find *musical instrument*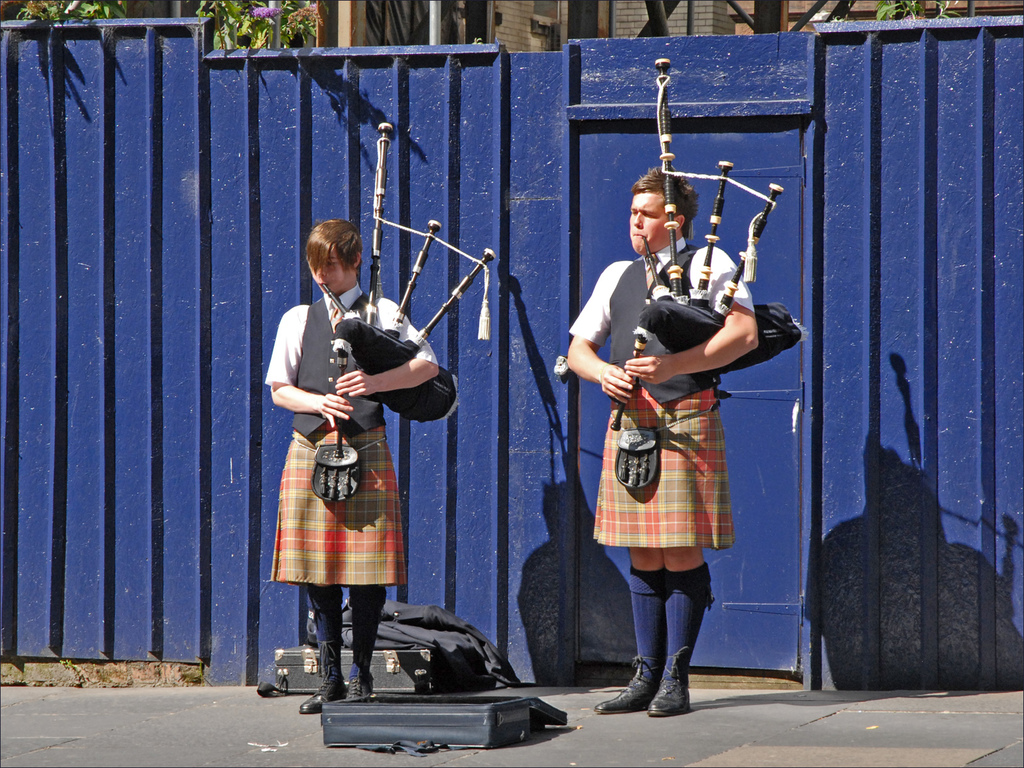
(left=333, top=124, right=500, bottom=455)
